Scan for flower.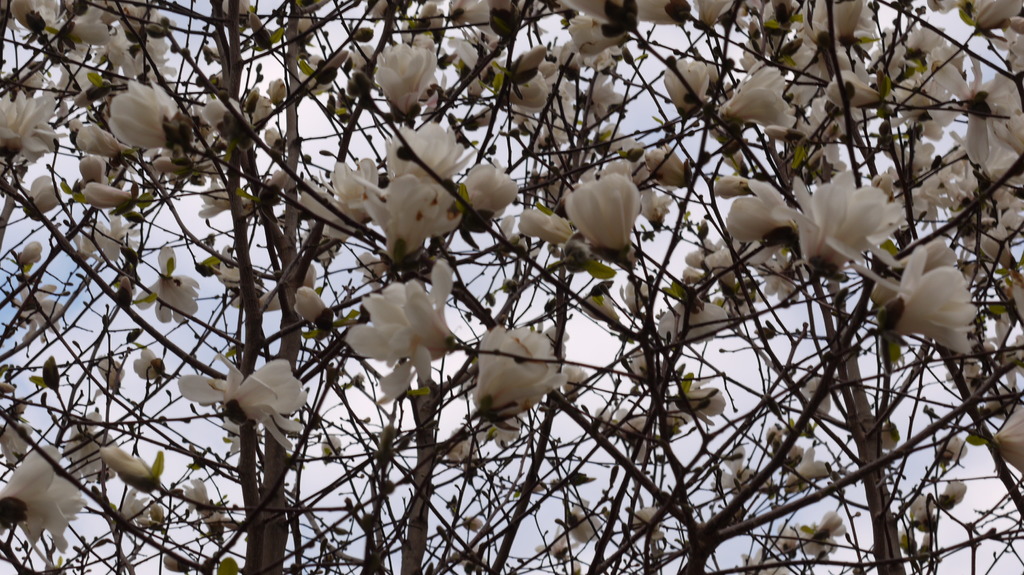
Scan result: box=[0, 445, 89, 553].
